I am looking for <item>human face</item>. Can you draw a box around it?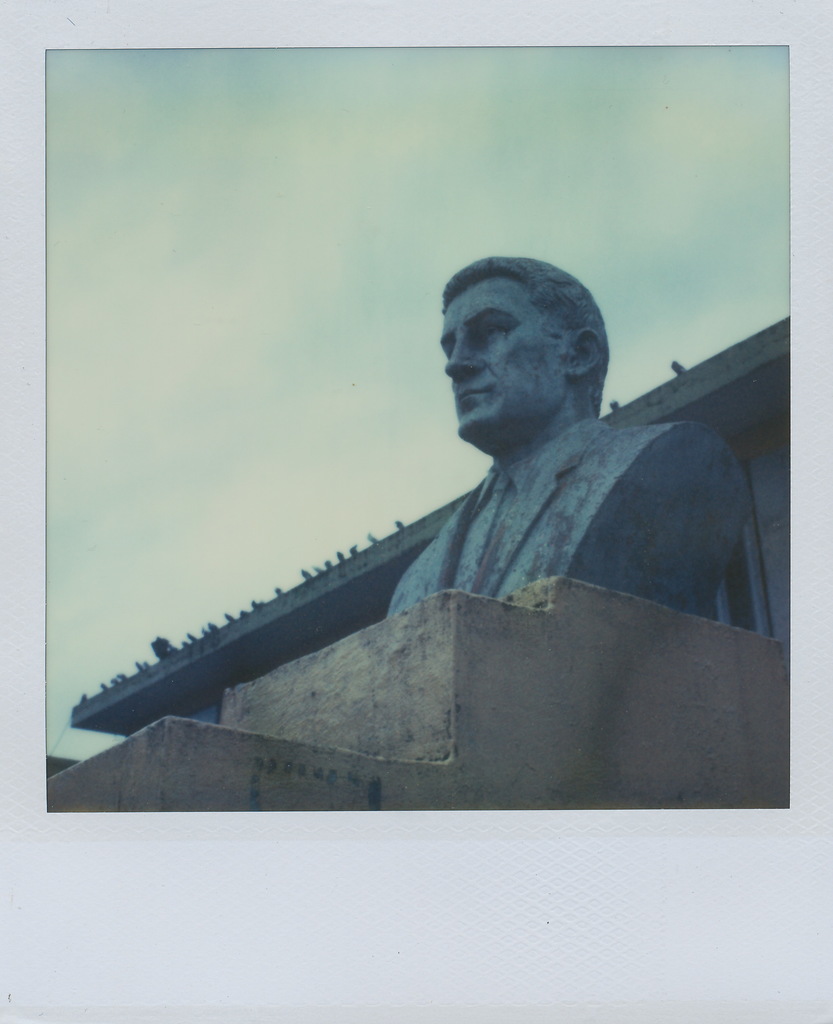
Sure, the bounding box is x1=440, y1=279, x2=569, y2=433.
